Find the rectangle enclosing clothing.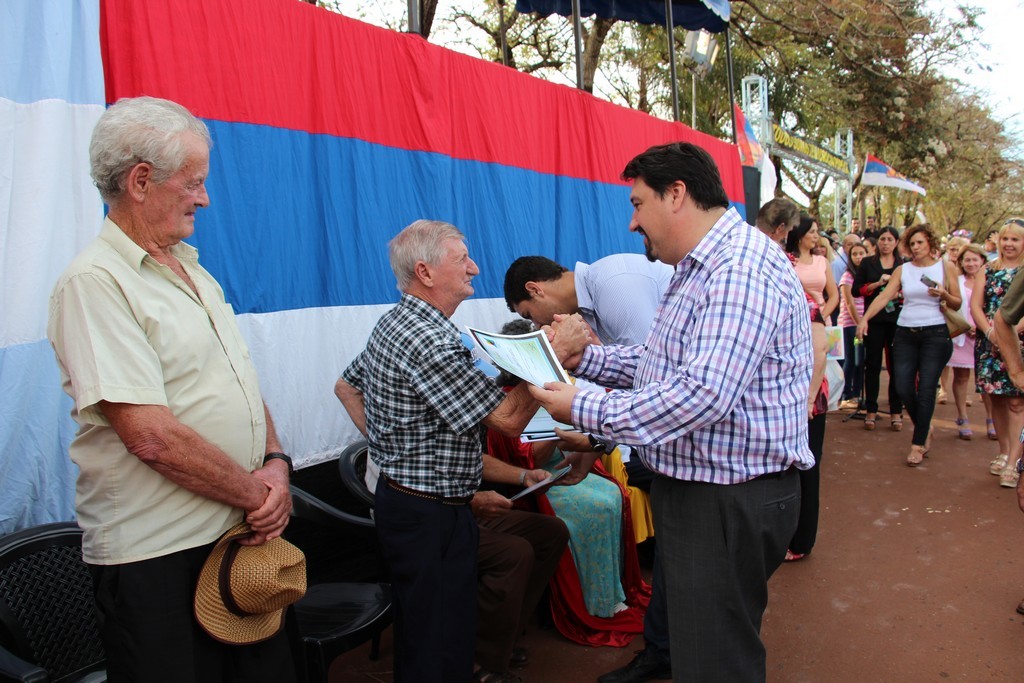
787 248 838 378.
